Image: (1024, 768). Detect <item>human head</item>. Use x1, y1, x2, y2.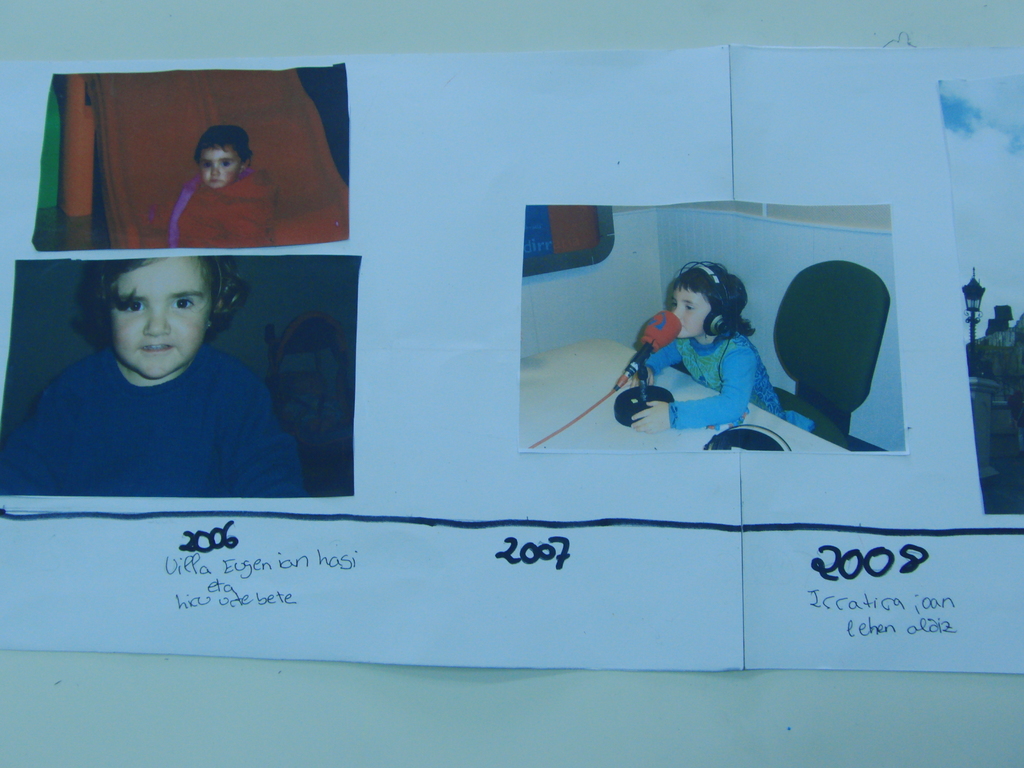
196, 125, 250, 192.
